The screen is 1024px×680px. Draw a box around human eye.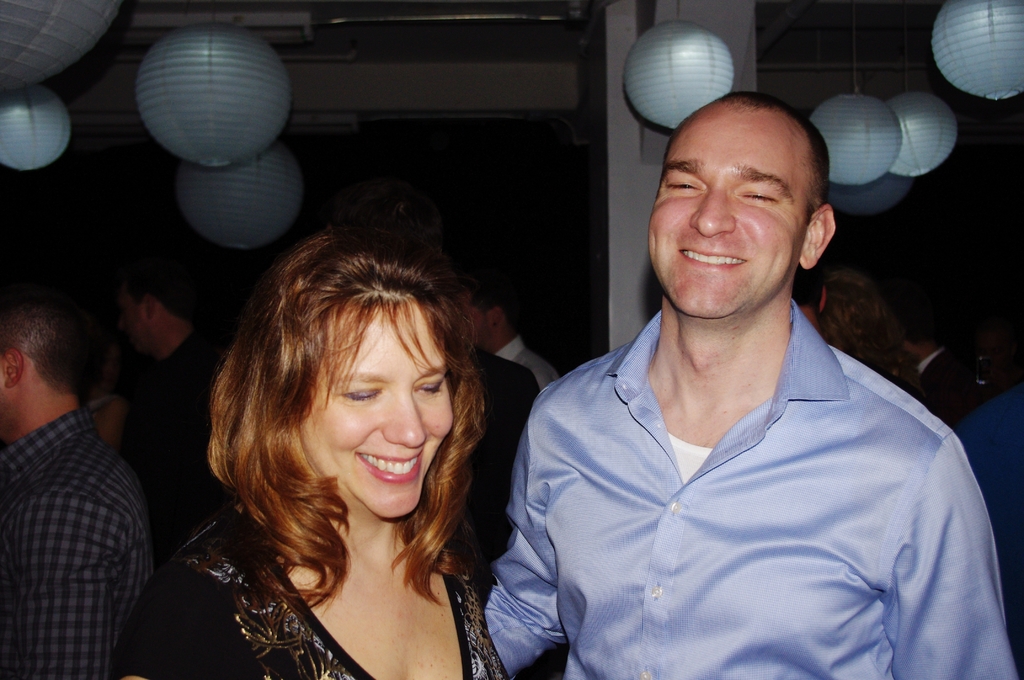
333:380:381:406.
